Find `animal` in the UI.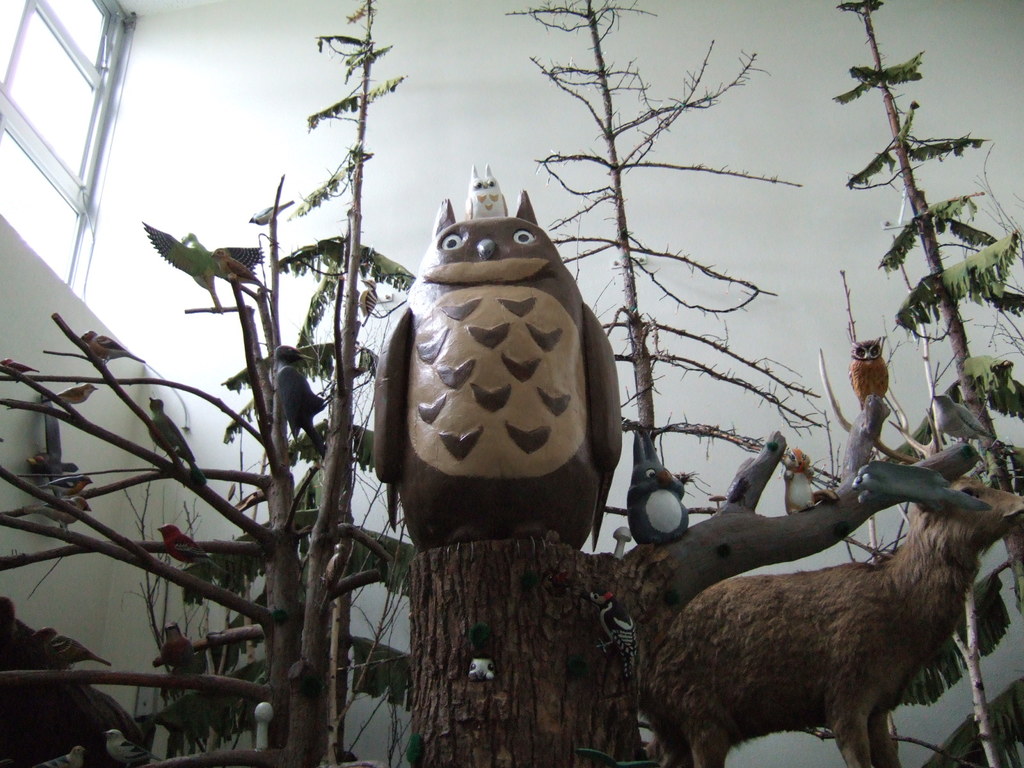
UI element at l=41, t=380, r=97, b=405.
